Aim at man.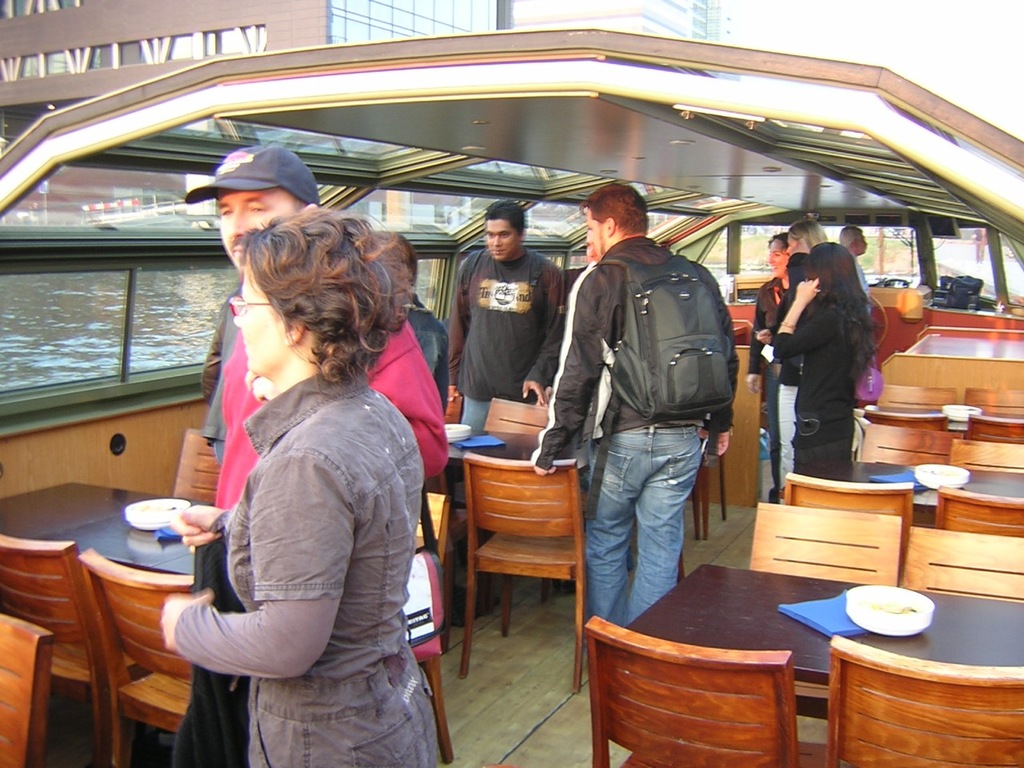
Aimed at bbox=[170, 142, 454, 767].
